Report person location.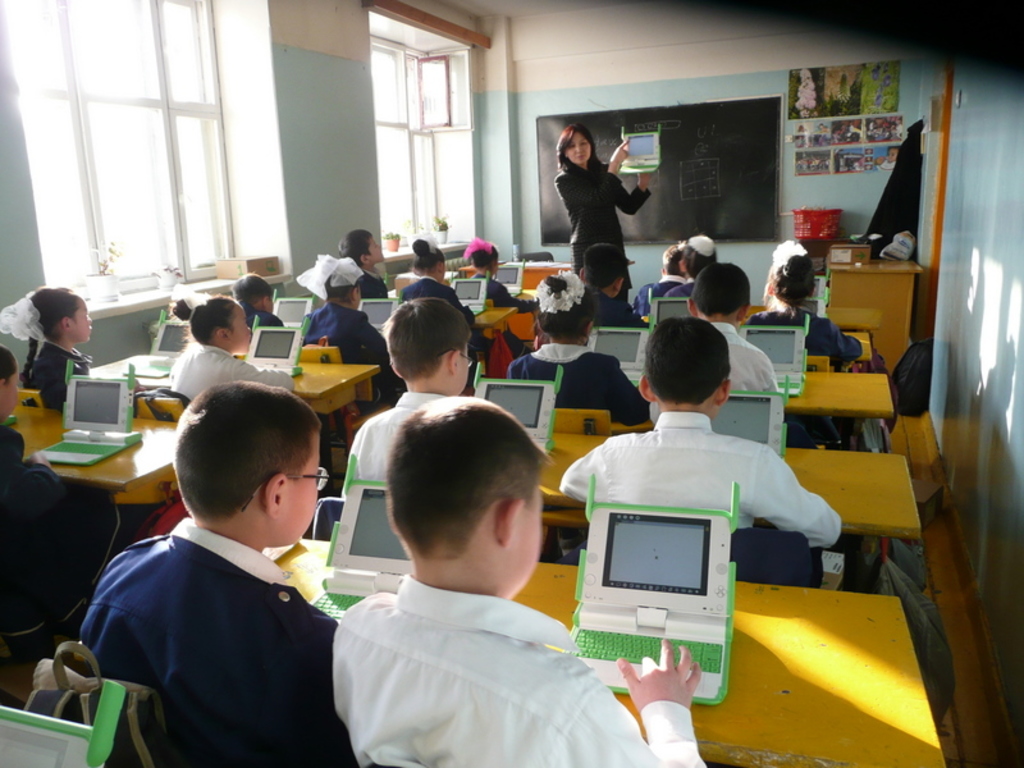
Report: select_region(465, 236, 536, 307).
